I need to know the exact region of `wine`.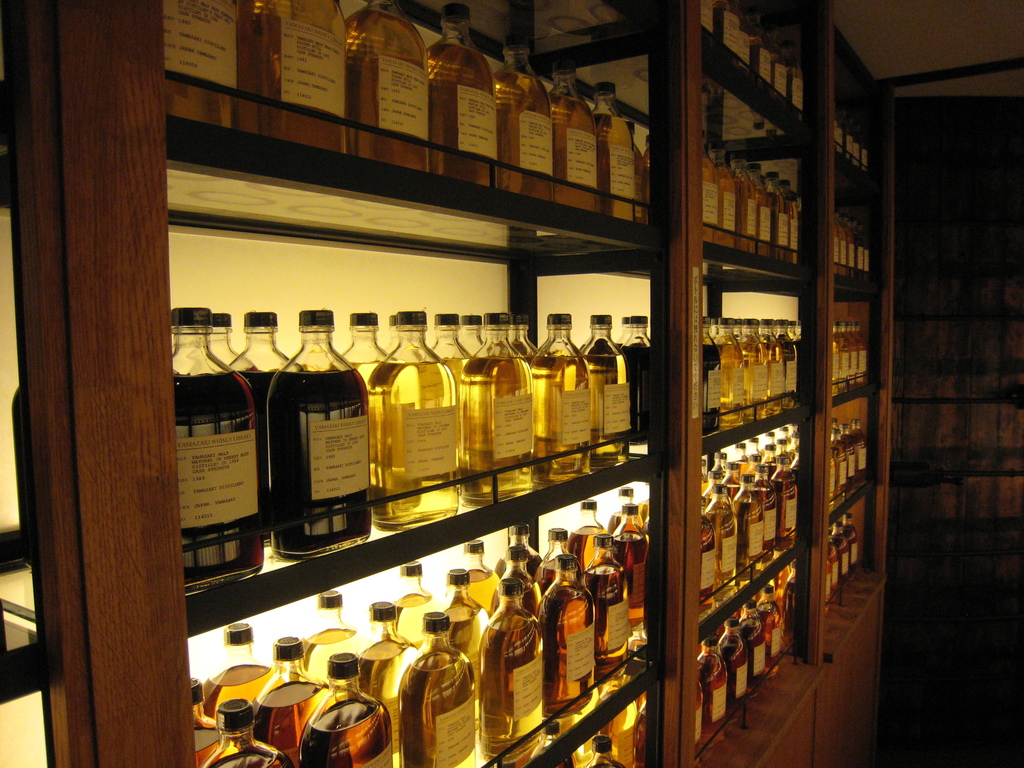
Region: (left=346, top=591, right=416, bottom=757).
